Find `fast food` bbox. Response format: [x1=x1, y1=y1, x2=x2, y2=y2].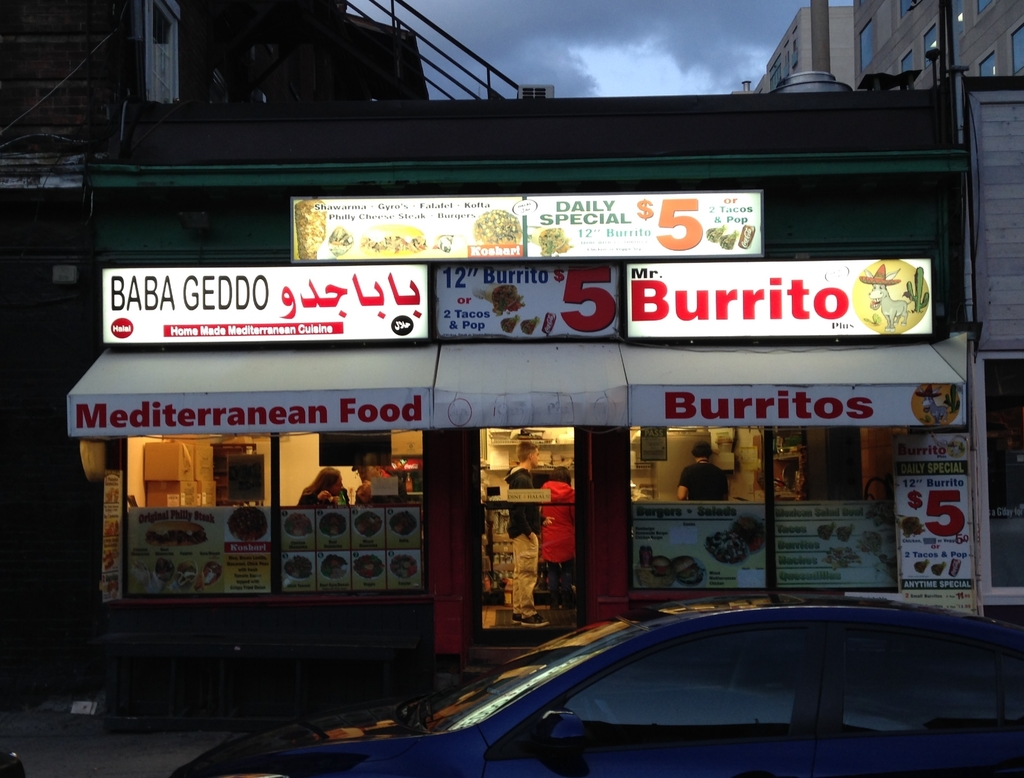
[x1=177, y1=558, x2=198, y2=588].
